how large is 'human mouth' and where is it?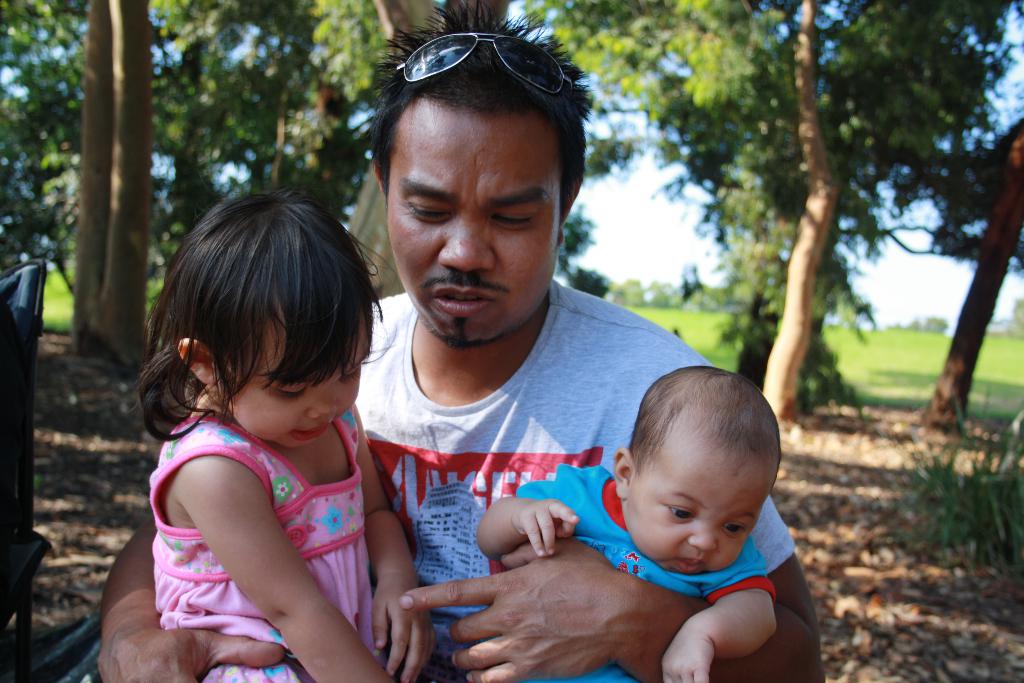
Bounding box: crop(294, 421, 335, 443).
